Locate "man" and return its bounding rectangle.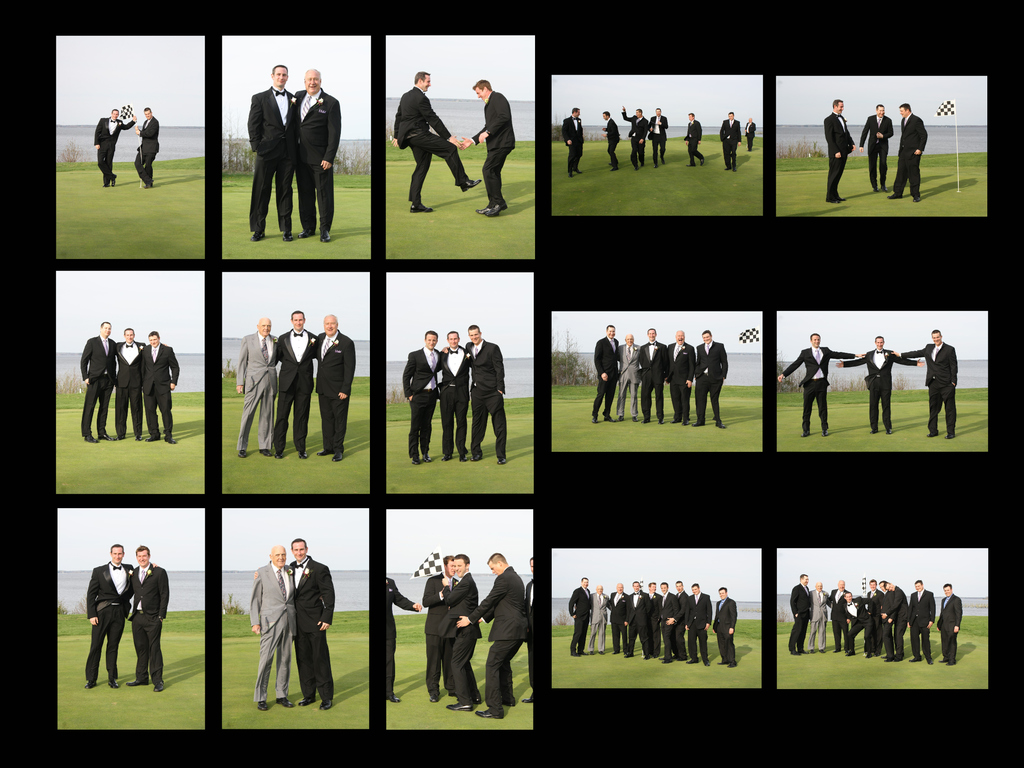
left=888, top=97, right=932, bottom=207.
